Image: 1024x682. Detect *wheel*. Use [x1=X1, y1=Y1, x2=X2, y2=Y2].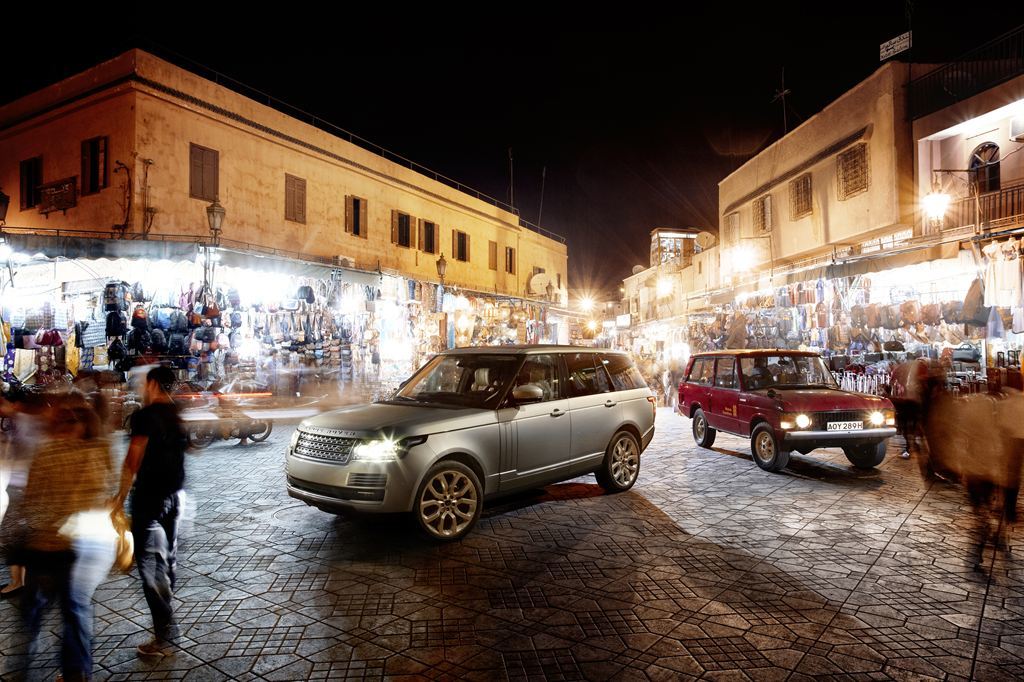
[x1=248, y1=411, x2=274, y2=443].
